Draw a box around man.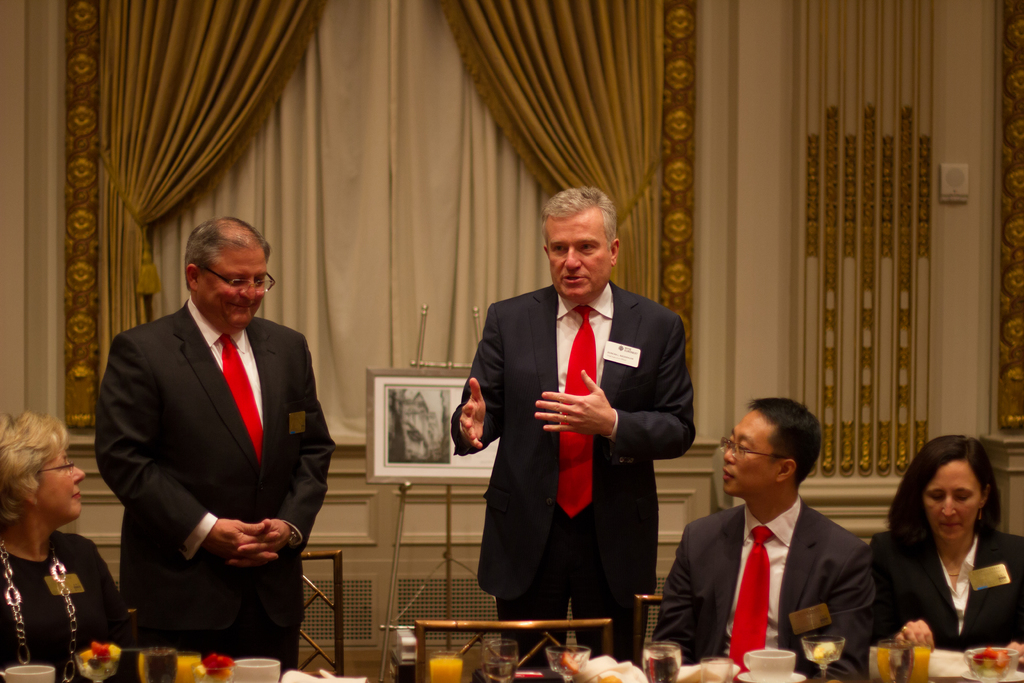
bbox(671, 411, 897, 671).
